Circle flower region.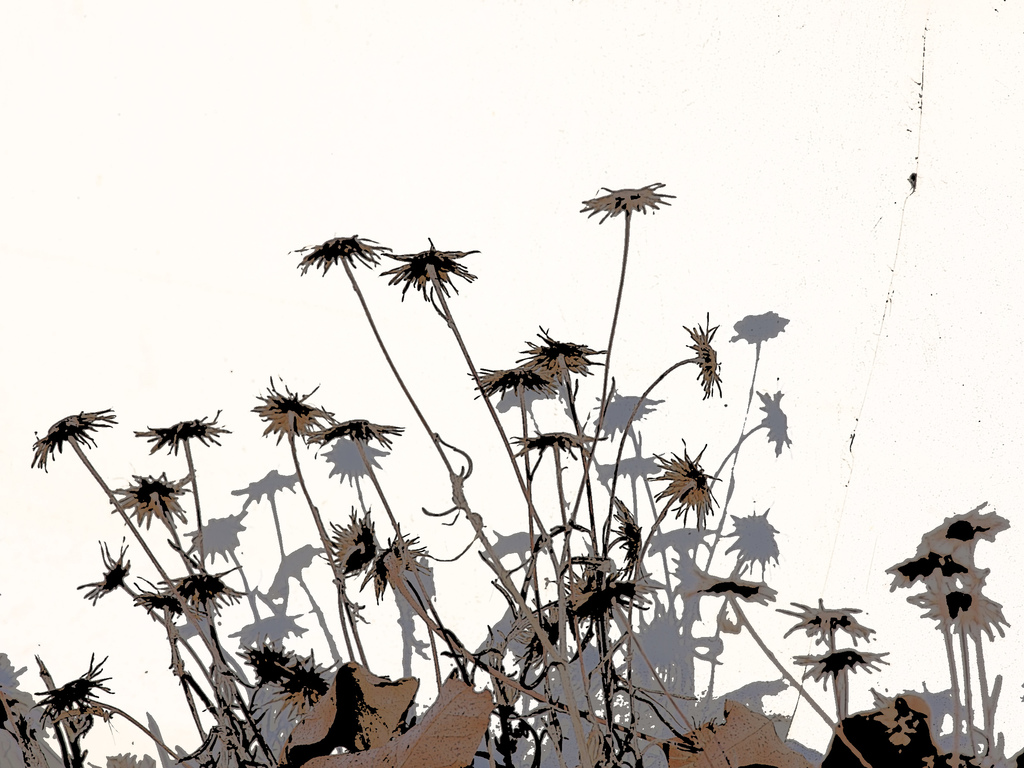
Region: bbox=(298, 232, 389, 278).
